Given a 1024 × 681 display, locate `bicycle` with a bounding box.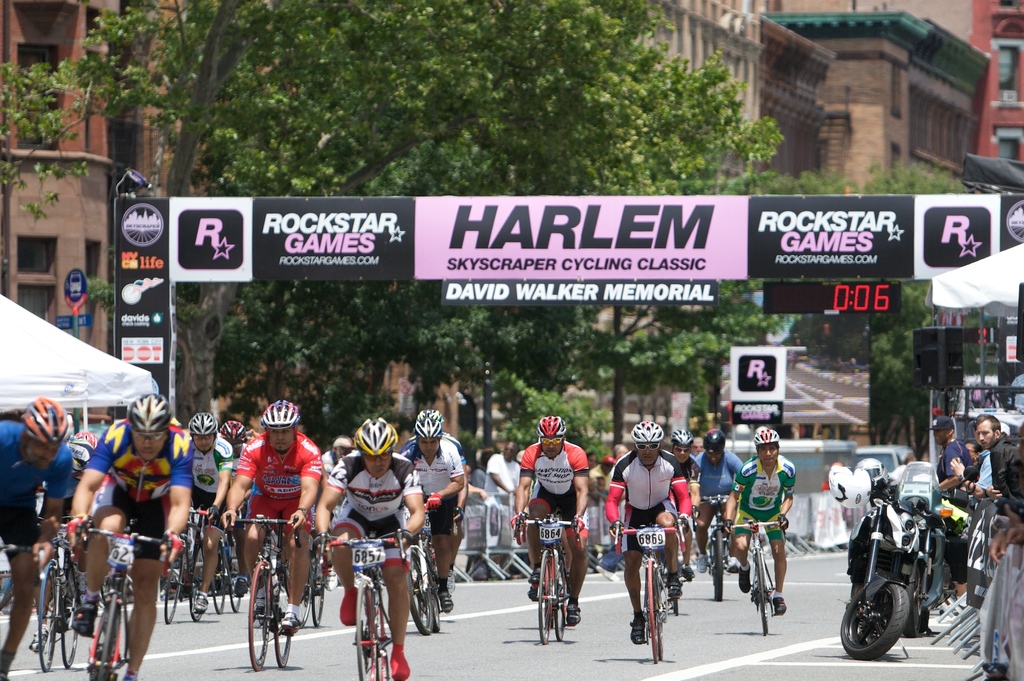
Located: (x1=301, y1=524, x2=325, y2=627).
